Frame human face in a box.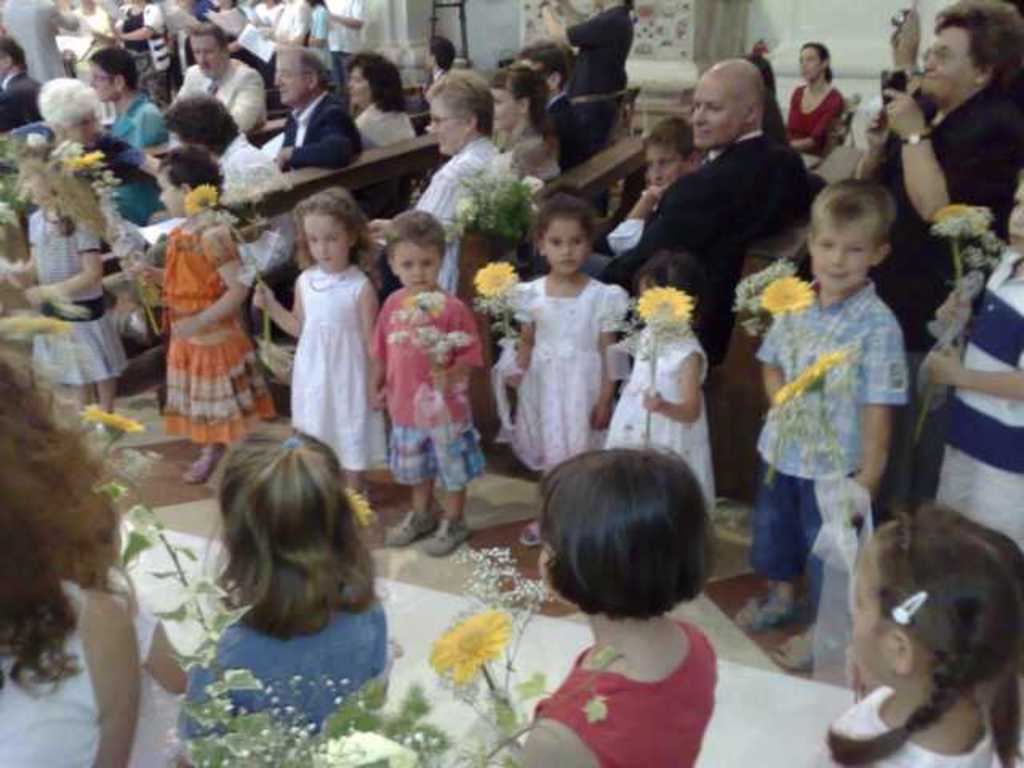
(691,78,741,149).
